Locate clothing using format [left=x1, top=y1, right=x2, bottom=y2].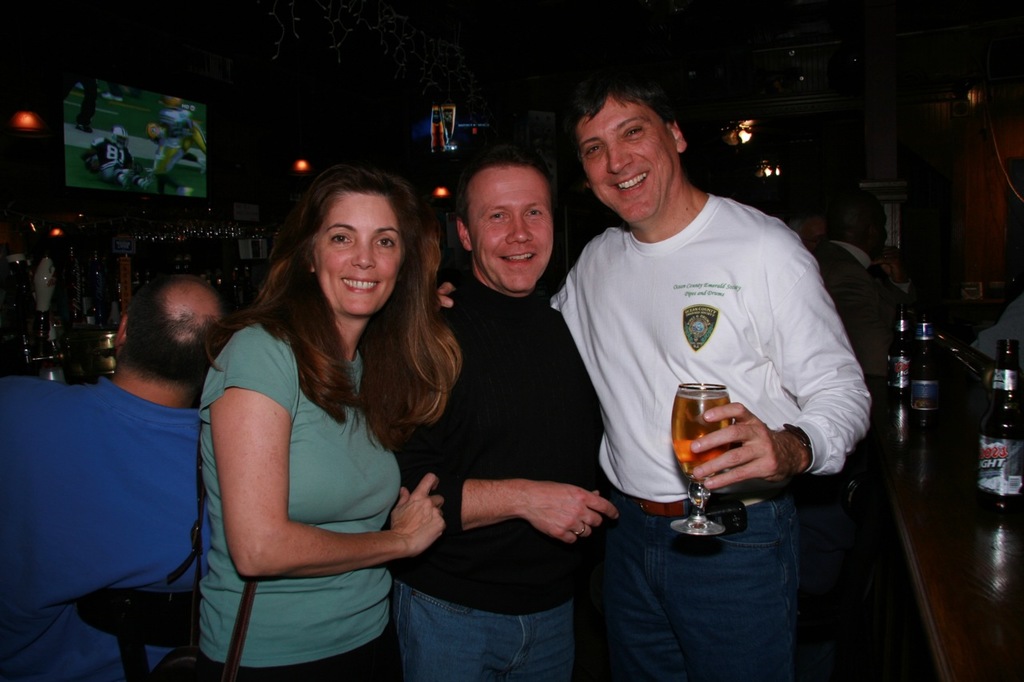
[left=192, top=310, right=412, bottom=681].
